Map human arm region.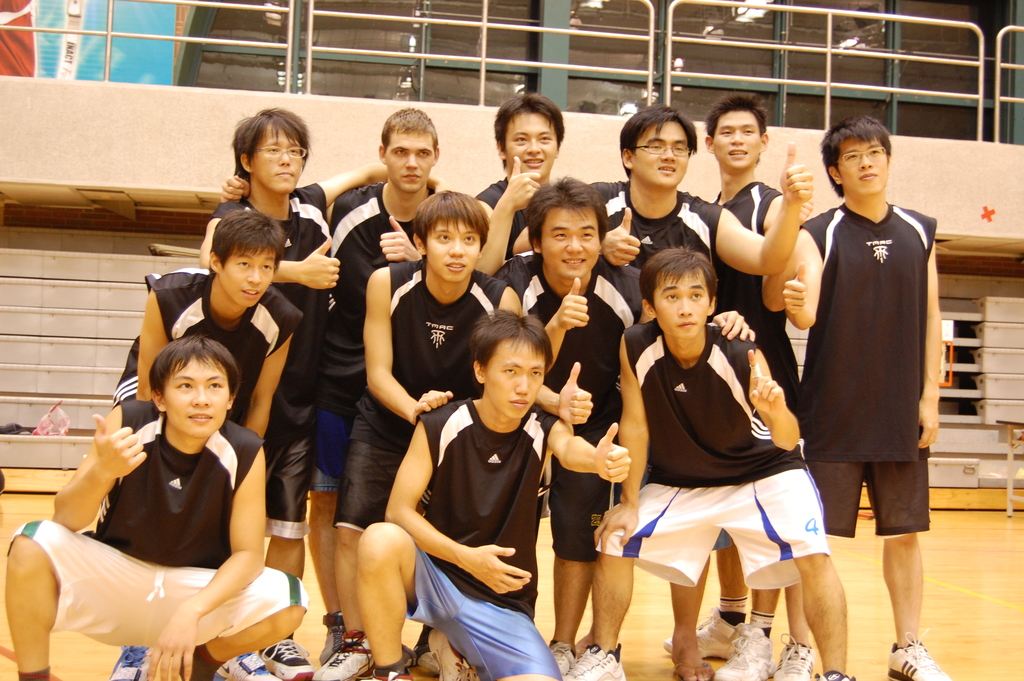
Mapped to (x1=781, y1=202, x2=838, y2=345).
